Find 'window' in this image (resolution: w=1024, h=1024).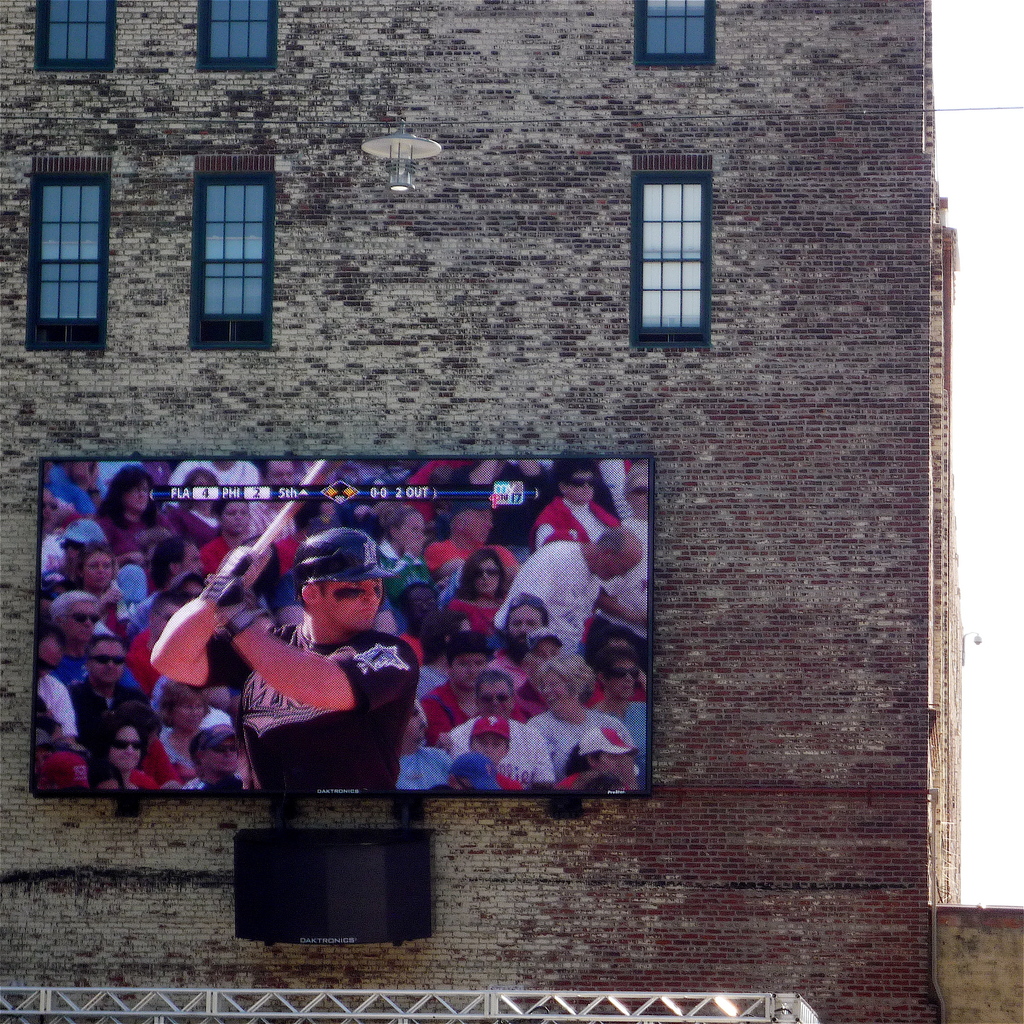
x1=33, y1=0, x2=112, y2=64.
